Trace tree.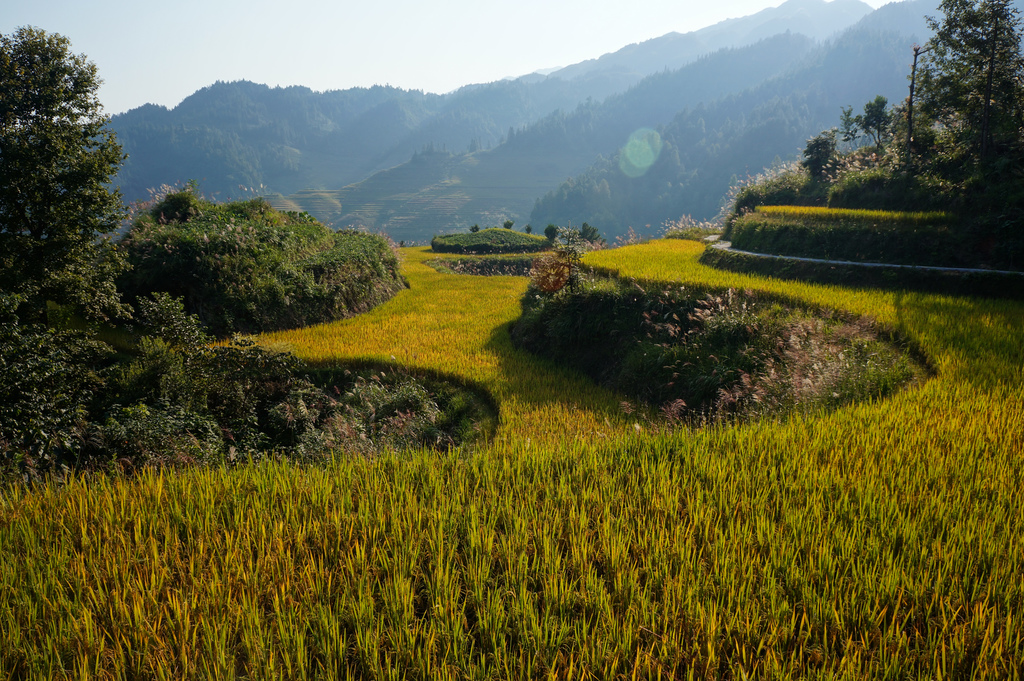
Traced to region(716, 0, 1023, 229).
